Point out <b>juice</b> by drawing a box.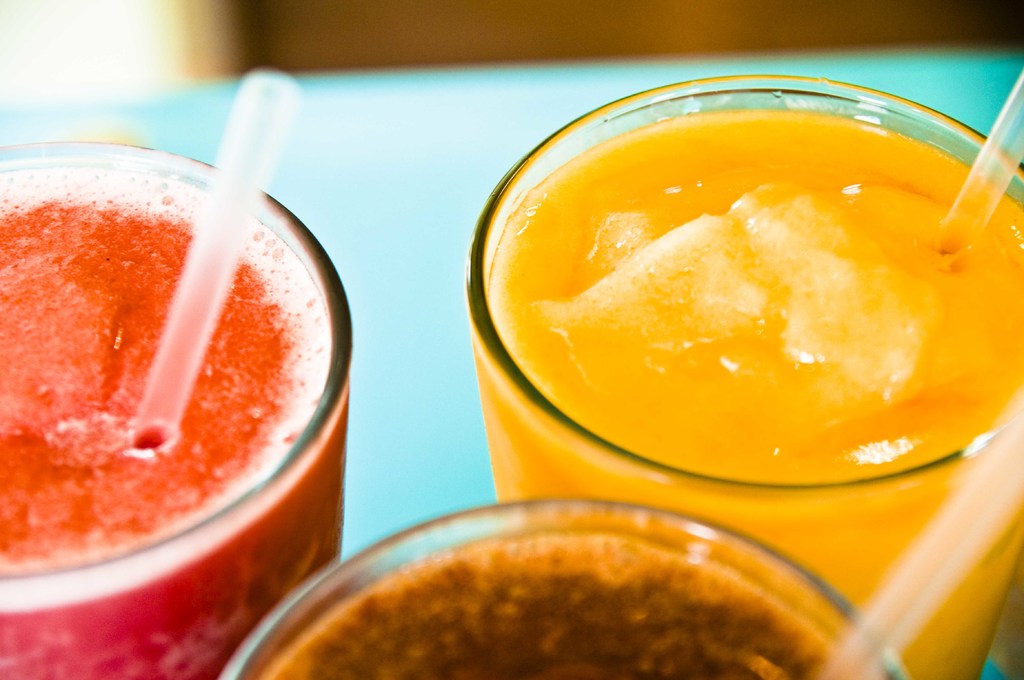
l=268, t=537, r=855, b=679.
